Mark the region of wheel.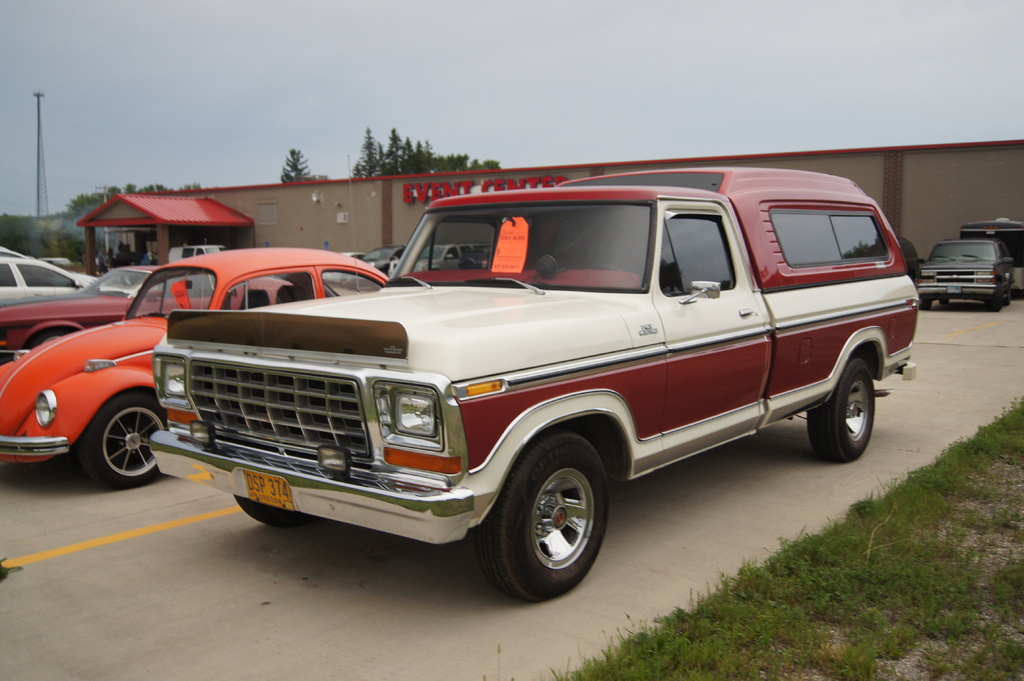
Region: [241, 492, 312, 525].
